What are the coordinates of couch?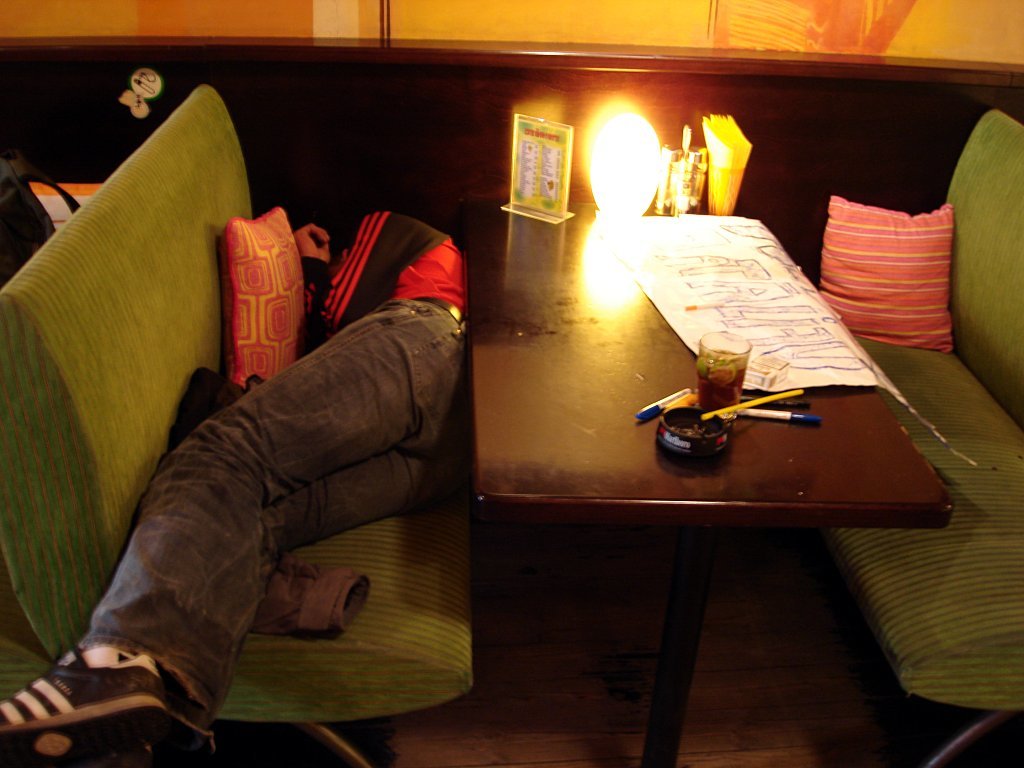
l=0, t=79, r=474, b=767.
